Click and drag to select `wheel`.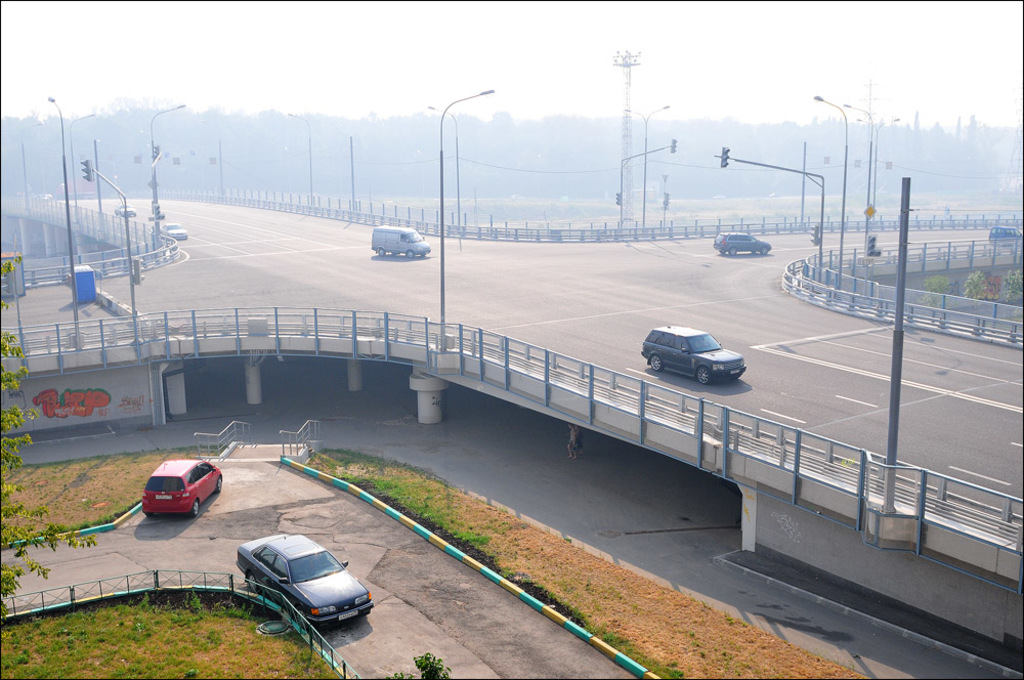
Selection: [648,353,662,371].
